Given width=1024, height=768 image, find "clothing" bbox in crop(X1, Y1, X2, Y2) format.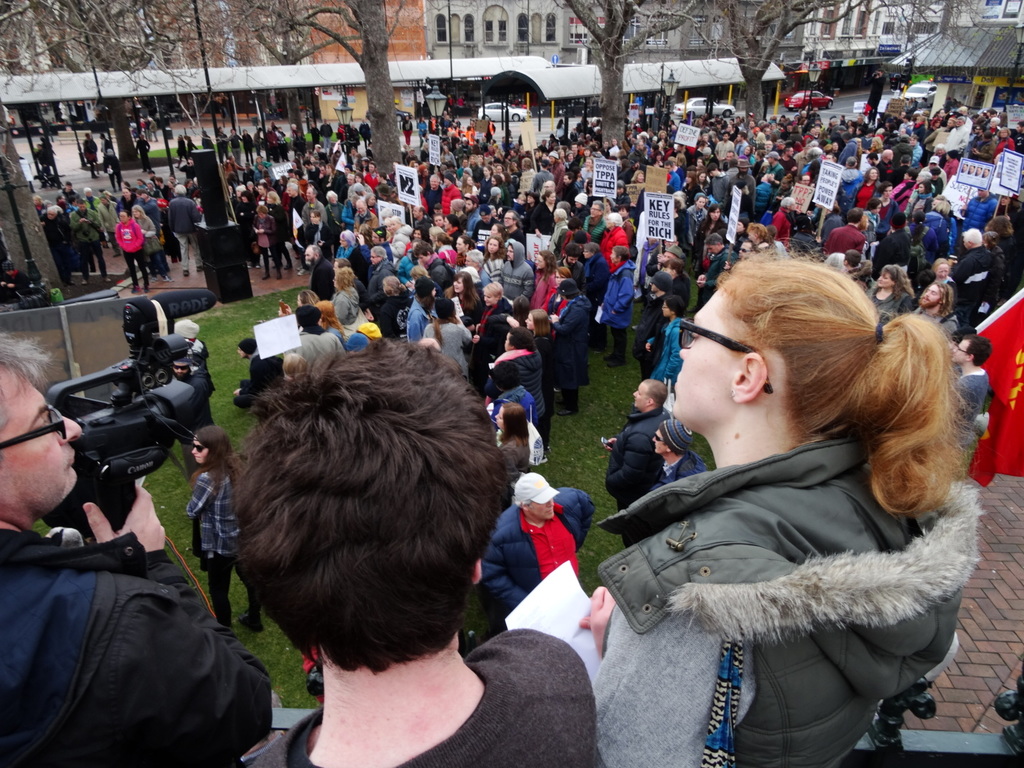
crop(952, 128, 968, 156).
